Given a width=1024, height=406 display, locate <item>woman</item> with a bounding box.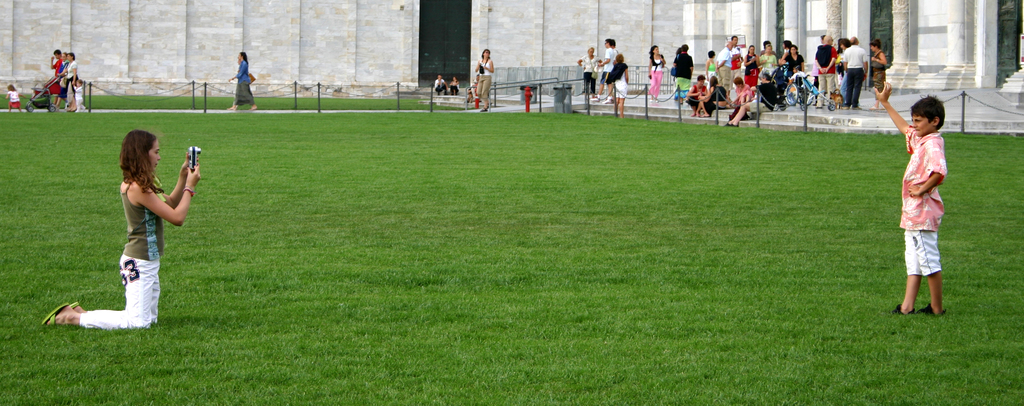
Located: x1=450 y1=76 x2=461 y2=93.
